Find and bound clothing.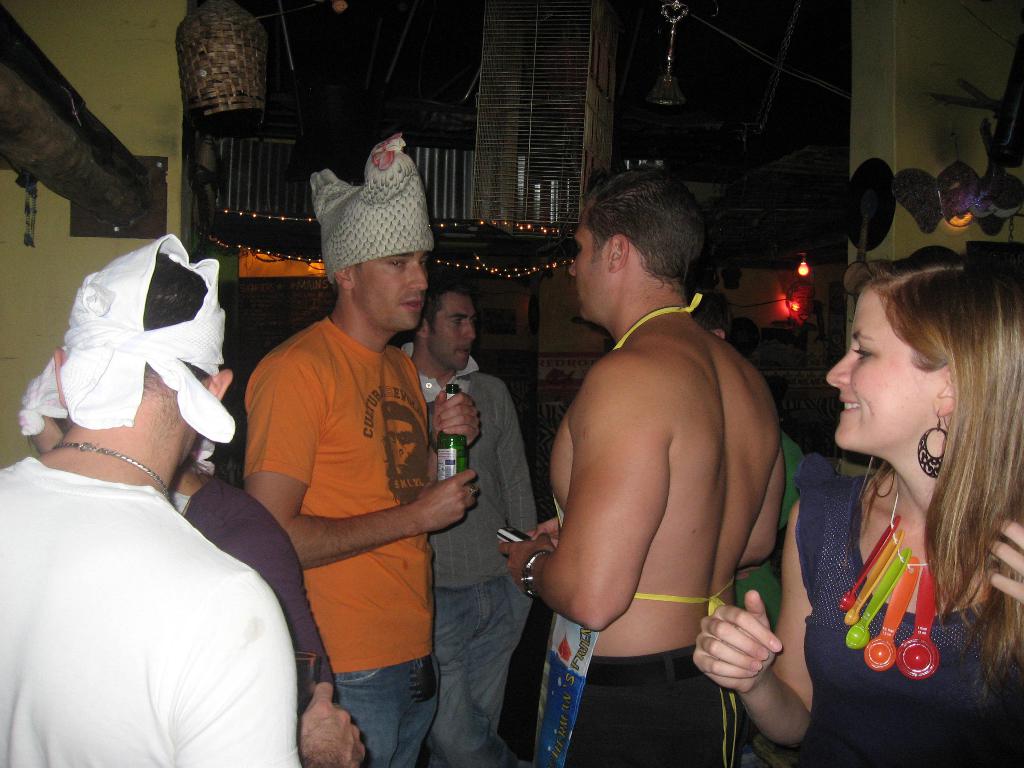
Bound: [left=184, top=486, right=342, bottom=685].
